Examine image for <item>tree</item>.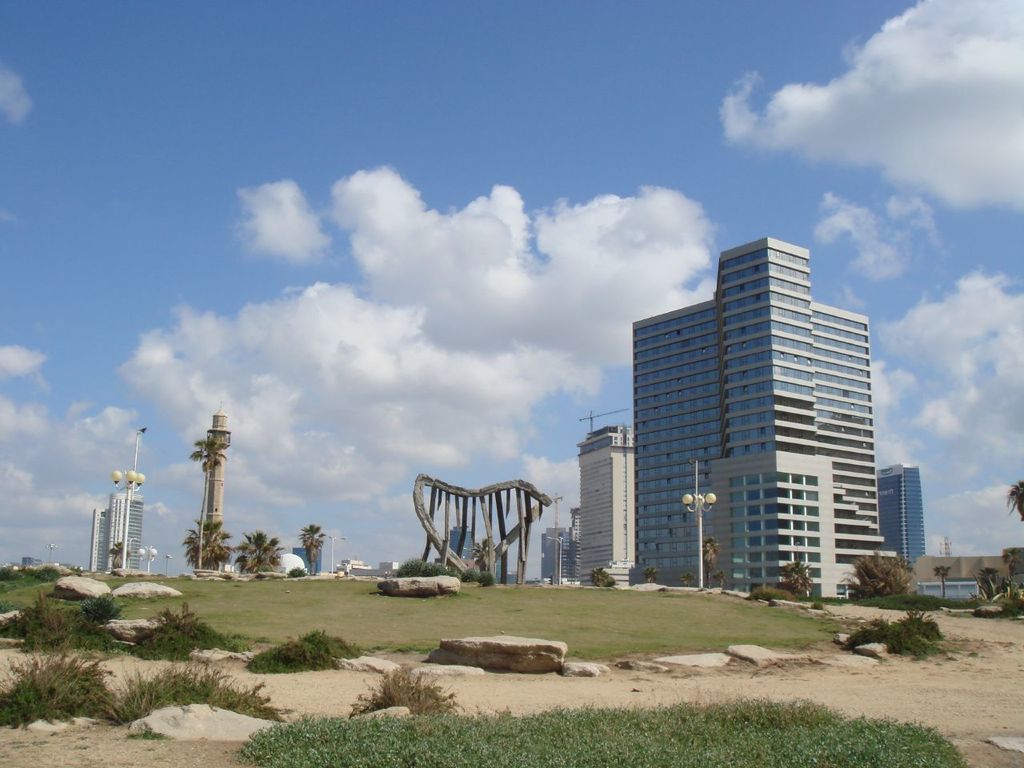
Examination result: region(234, 528, 290, 578).
